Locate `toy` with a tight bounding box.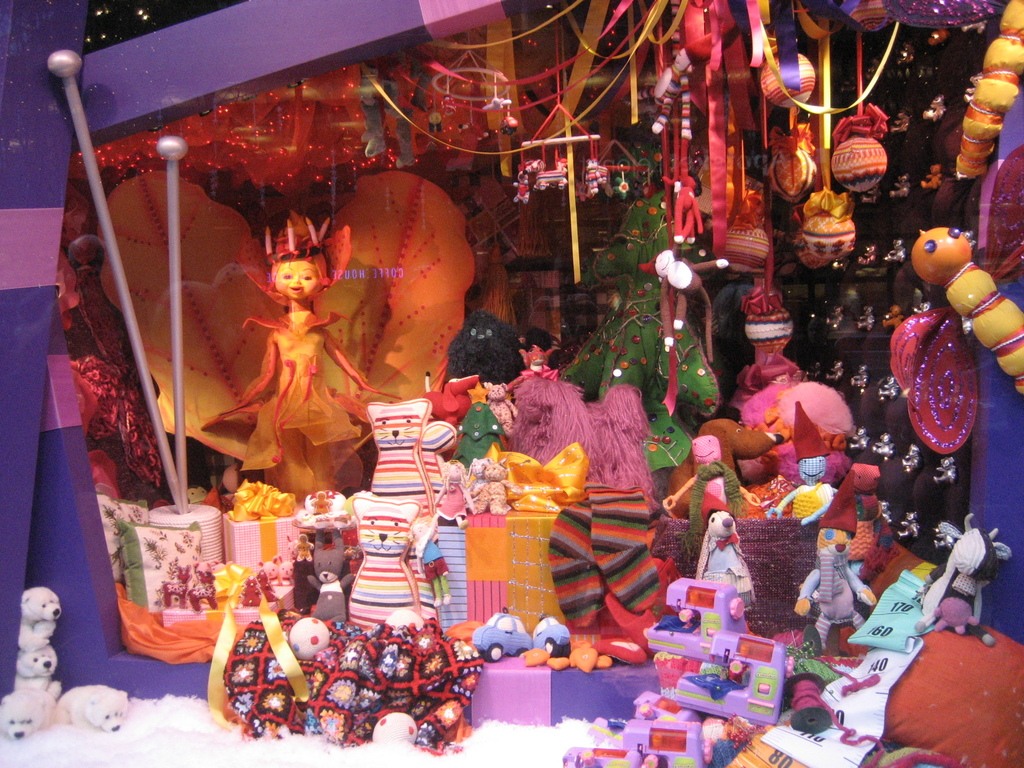
bbox=(407, 55, 434, 112).
